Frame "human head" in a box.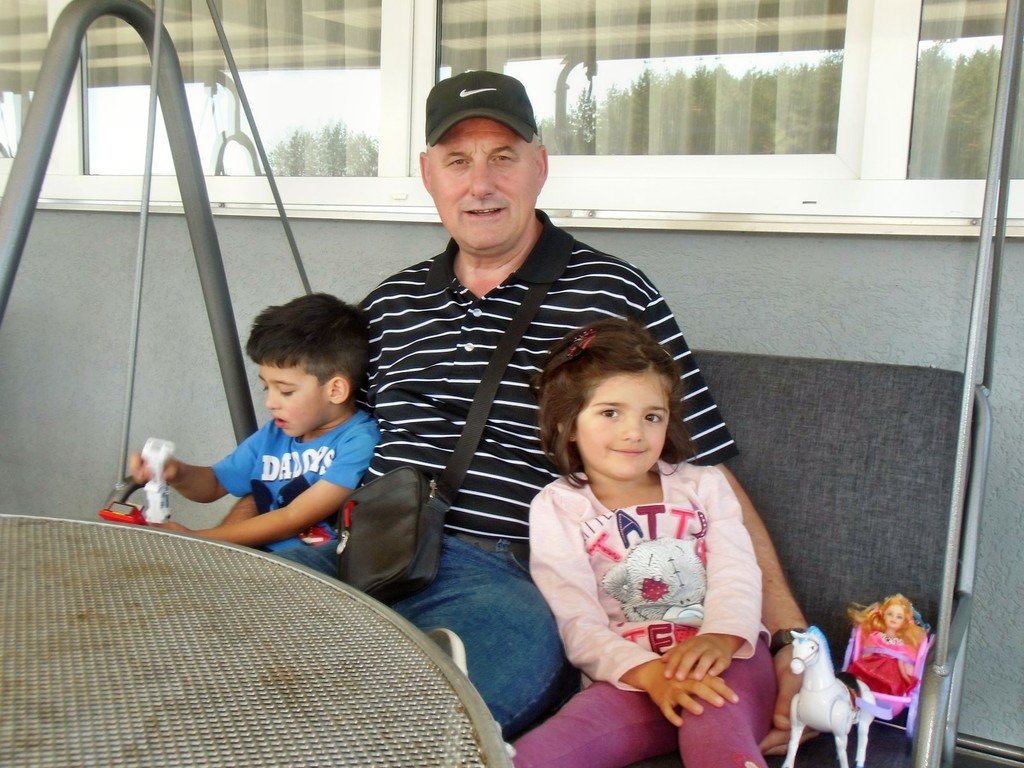
Rect(224, 291, 369, 433).
